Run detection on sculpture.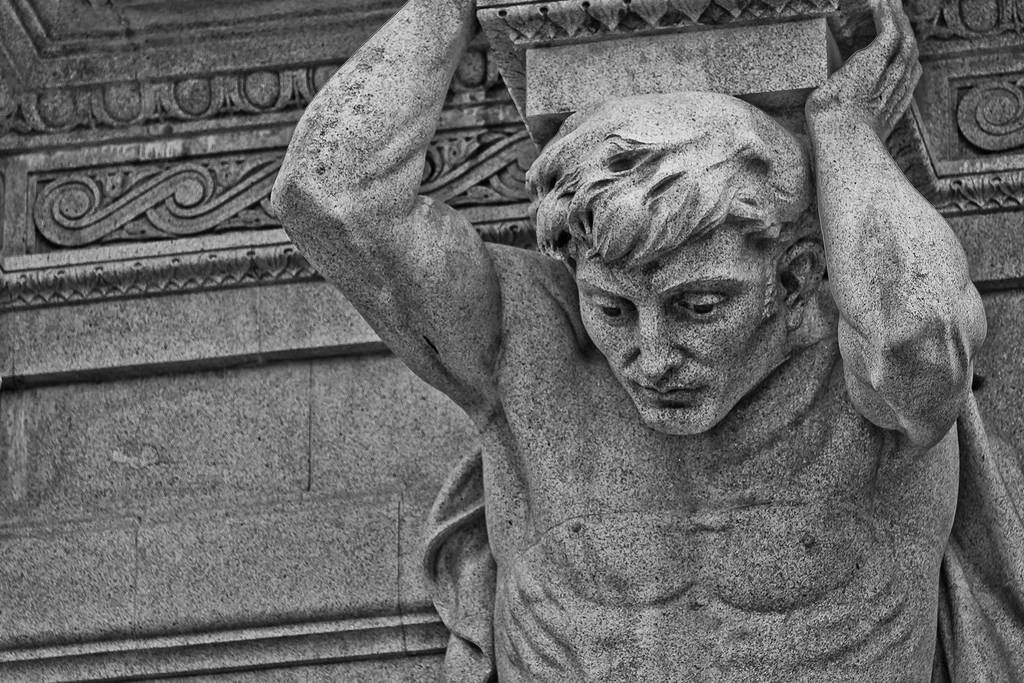
Result: 292,20,995,682.
